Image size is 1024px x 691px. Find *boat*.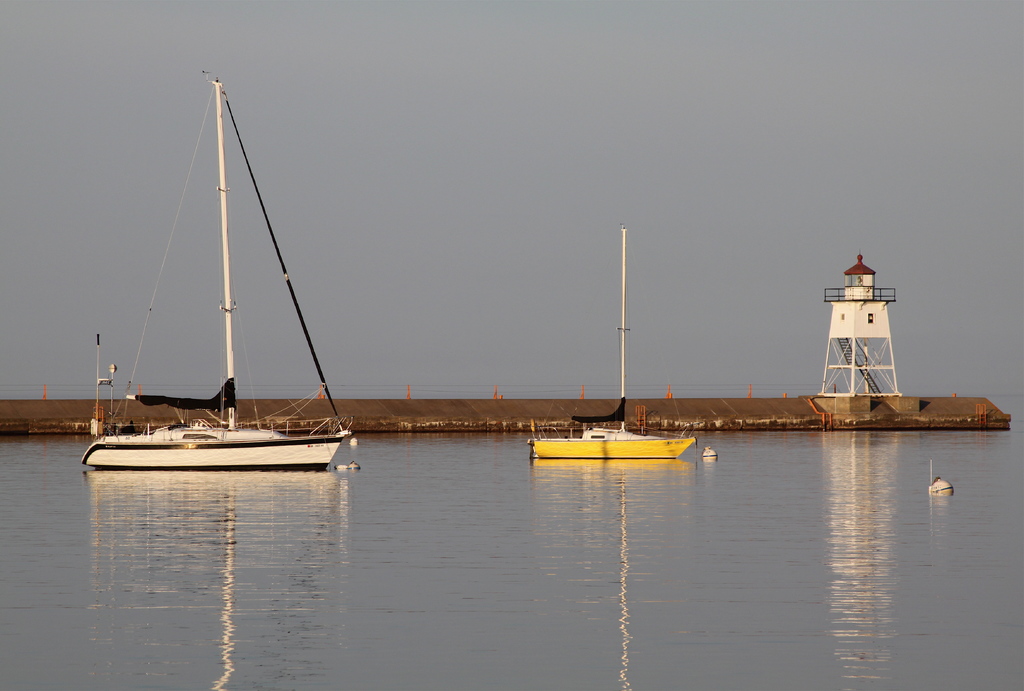
[95, 80, 381, 503].
